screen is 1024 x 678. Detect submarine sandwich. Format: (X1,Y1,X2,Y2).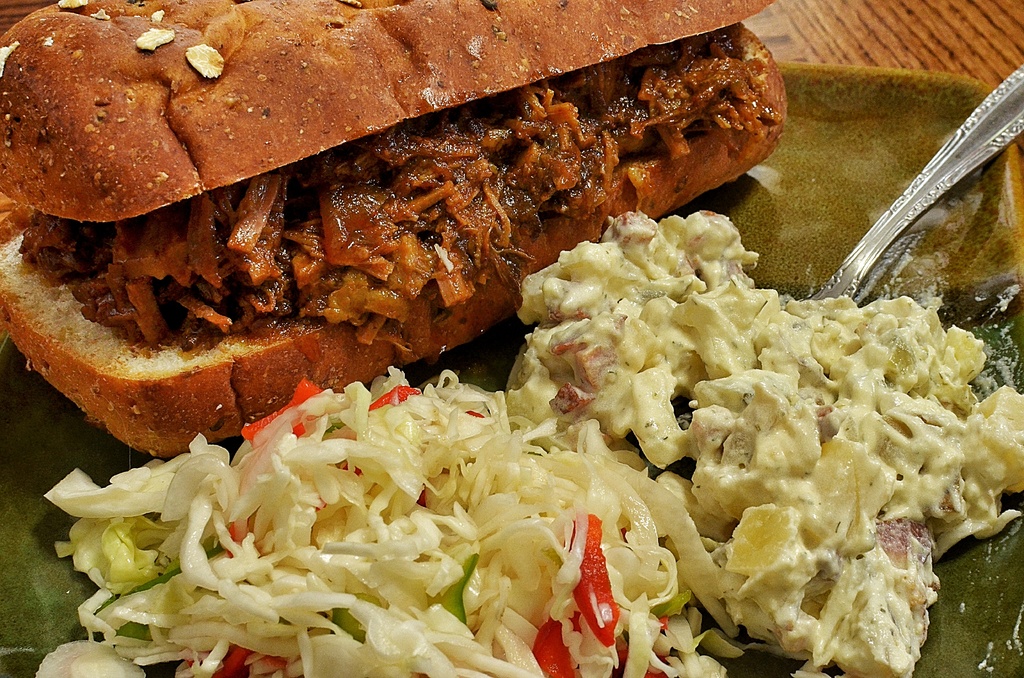
(8,35,765,457).
